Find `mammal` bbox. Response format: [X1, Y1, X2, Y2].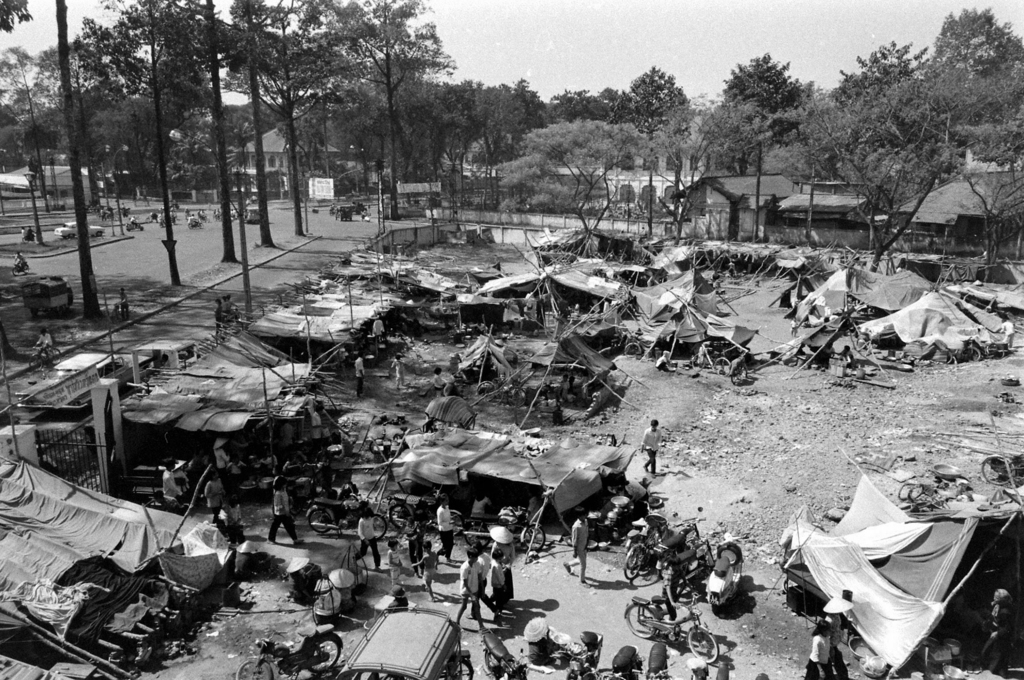
[232, 455, 243, 474].
